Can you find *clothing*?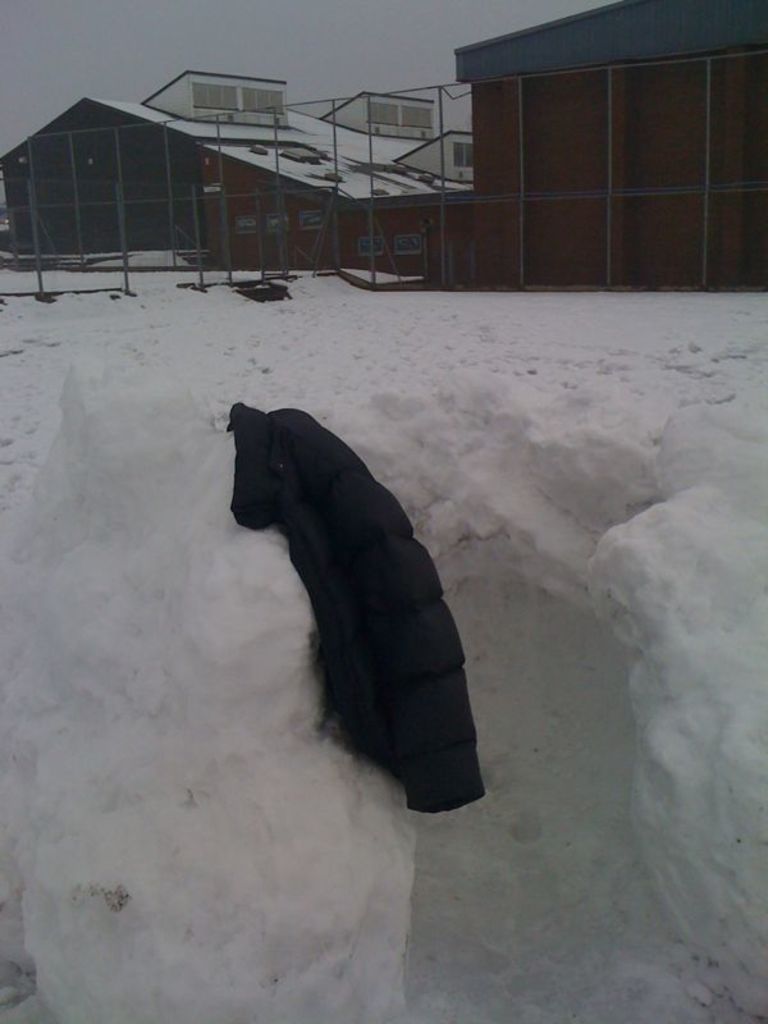
Yes, bounding box: locate(224, 355, 489, 781).
